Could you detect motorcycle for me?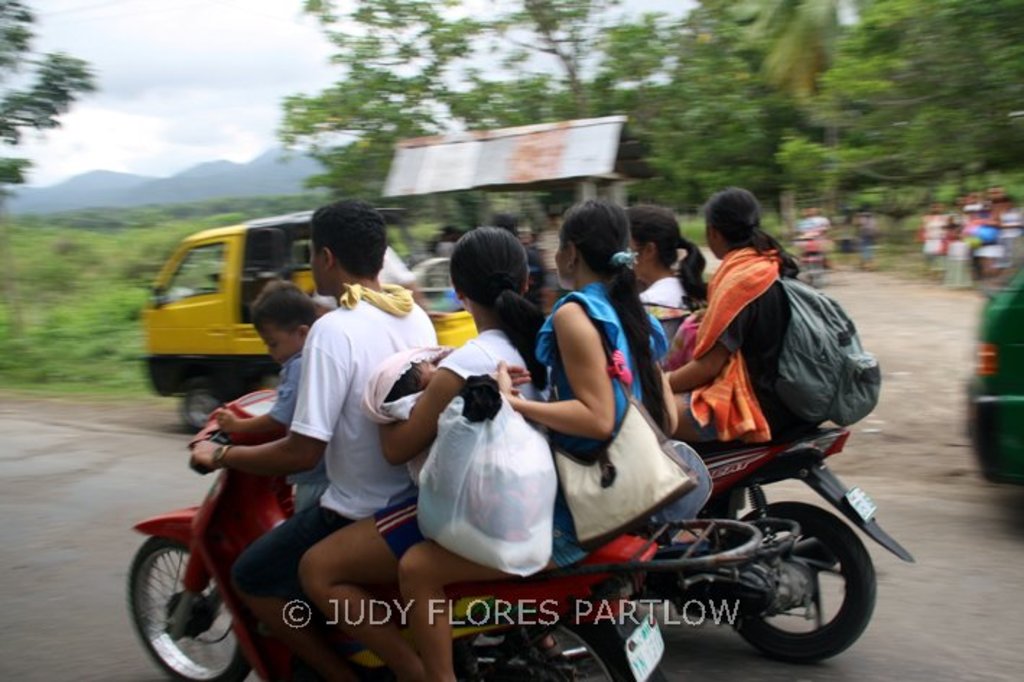
Detection result: bbox=(633, 420, 917, 657).
